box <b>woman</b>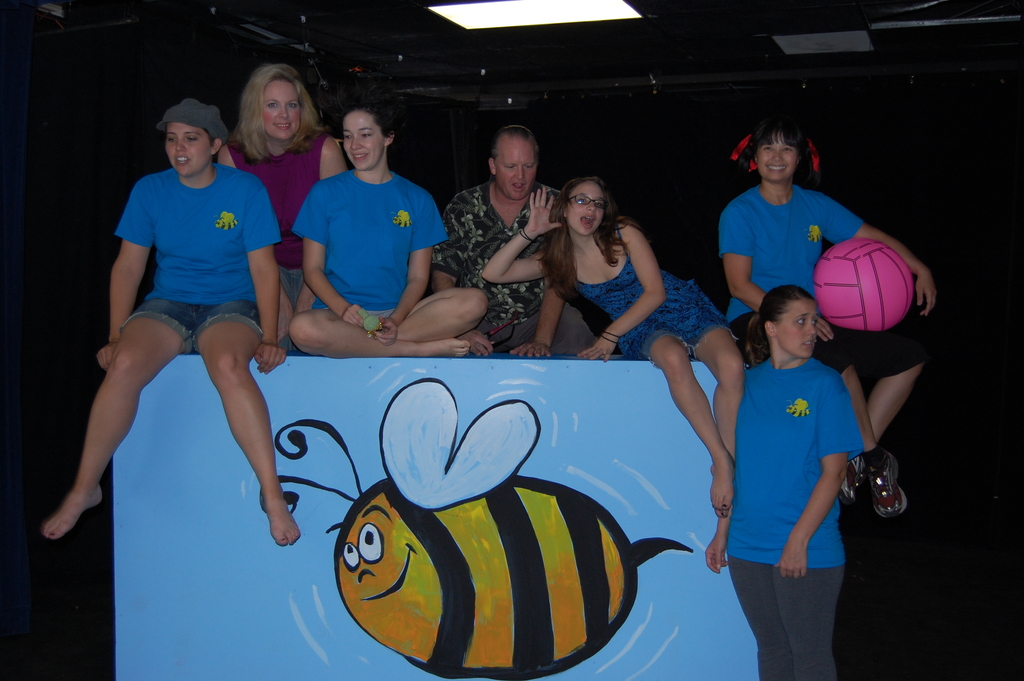
[x1=42, y1=112, x2=310, y2=561]
